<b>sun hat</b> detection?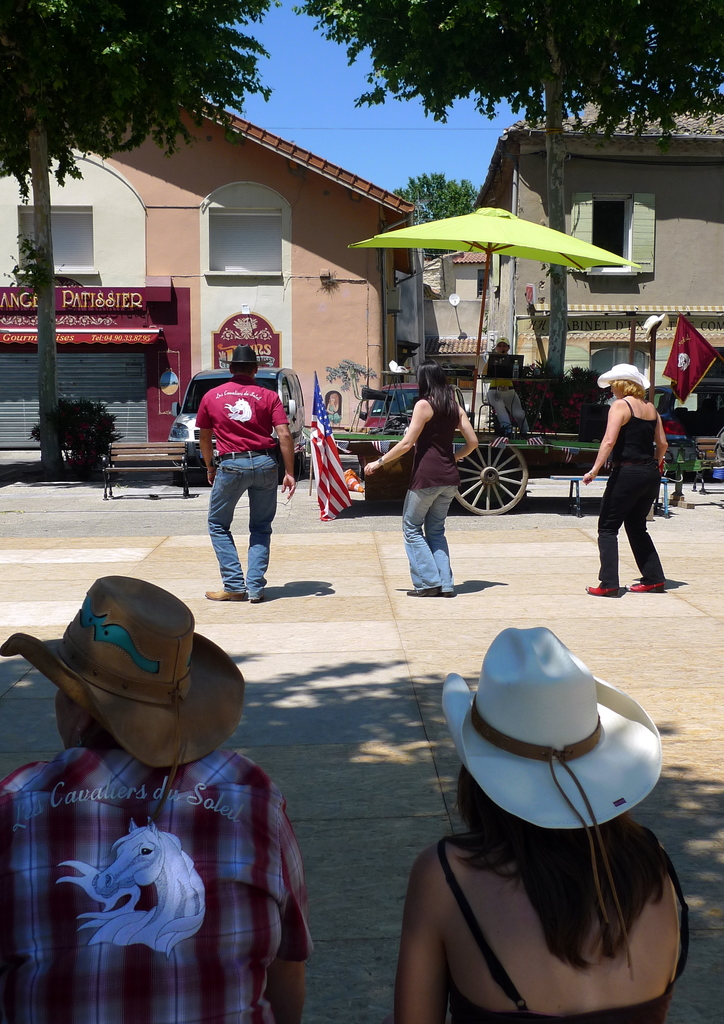
Rect(435, 618, 666, 952)
